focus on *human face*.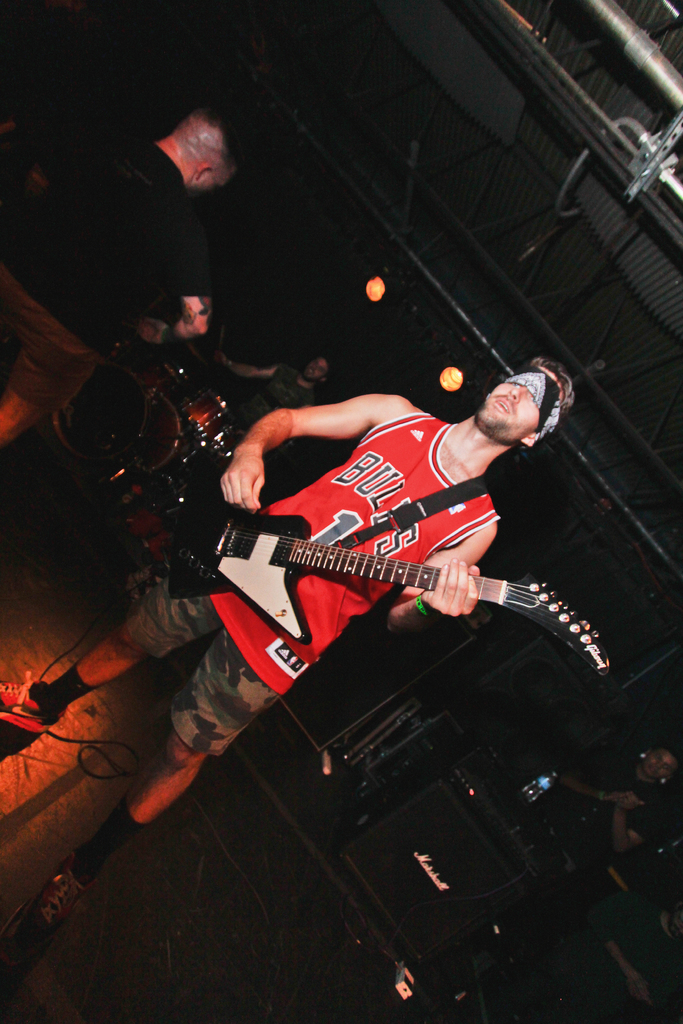
Focused at left=186, top=170, right=232, bottom=200.
